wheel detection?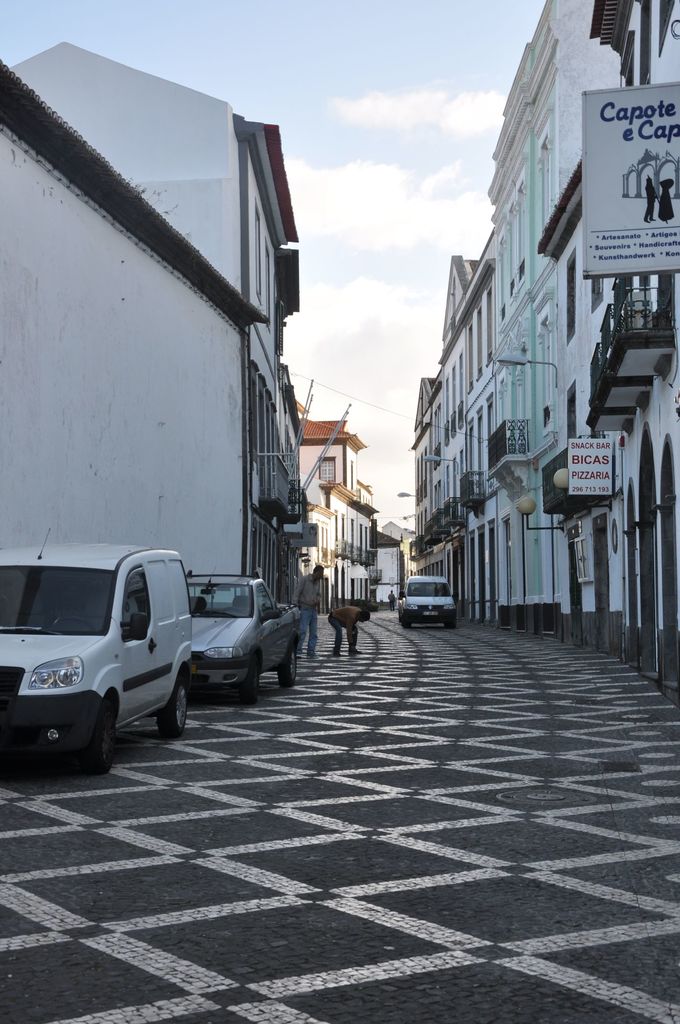
bbox=[279, 641, 296, 685]
